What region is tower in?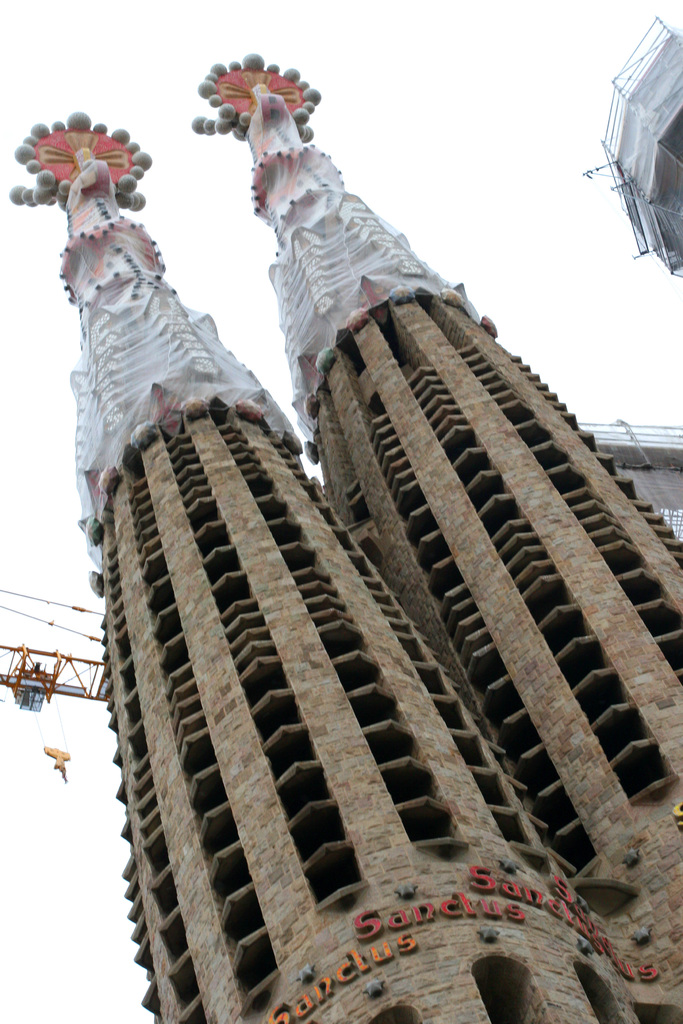
<bbox>0, 93, 656, 1023</bbox>.
